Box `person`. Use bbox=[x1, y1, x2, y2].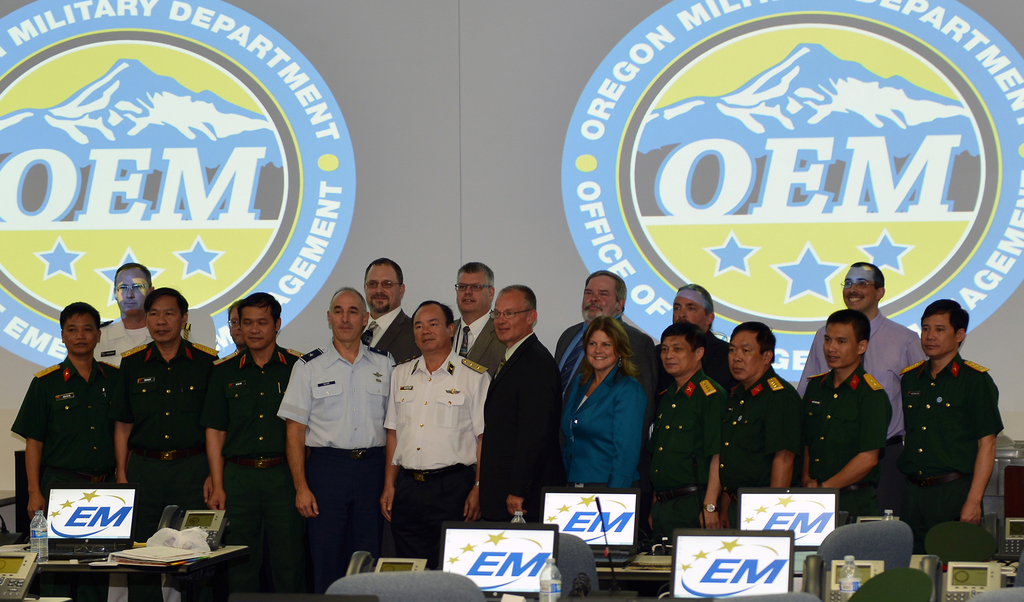
bbox=[717, 321, 802, 530].
